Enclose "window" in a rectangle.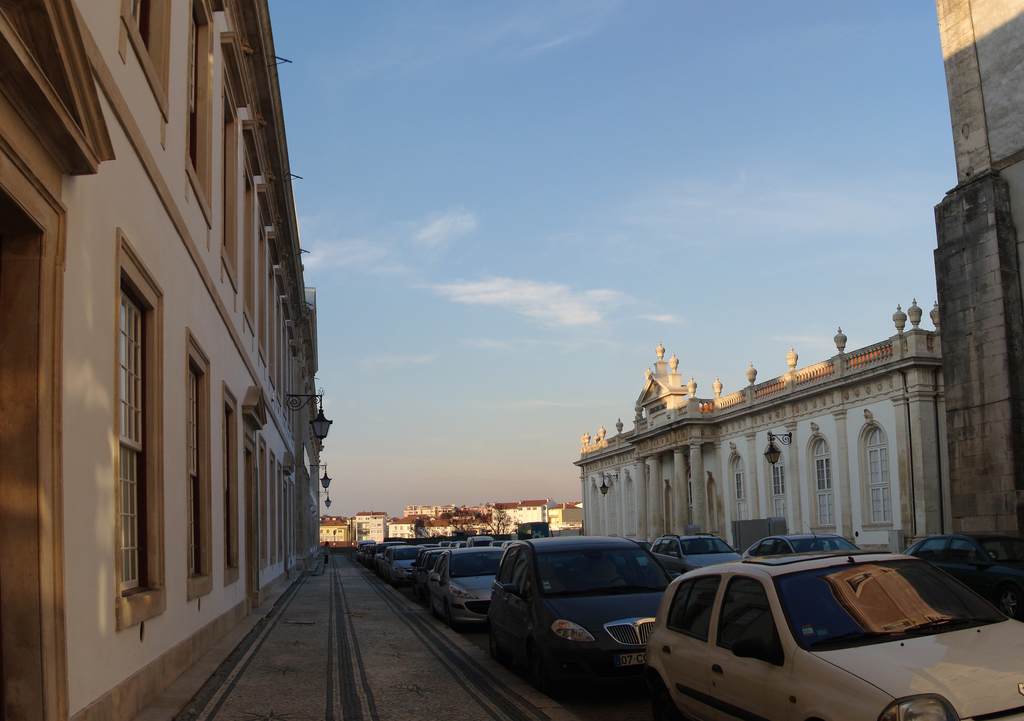
BBox(317, 527, 323, 535).
